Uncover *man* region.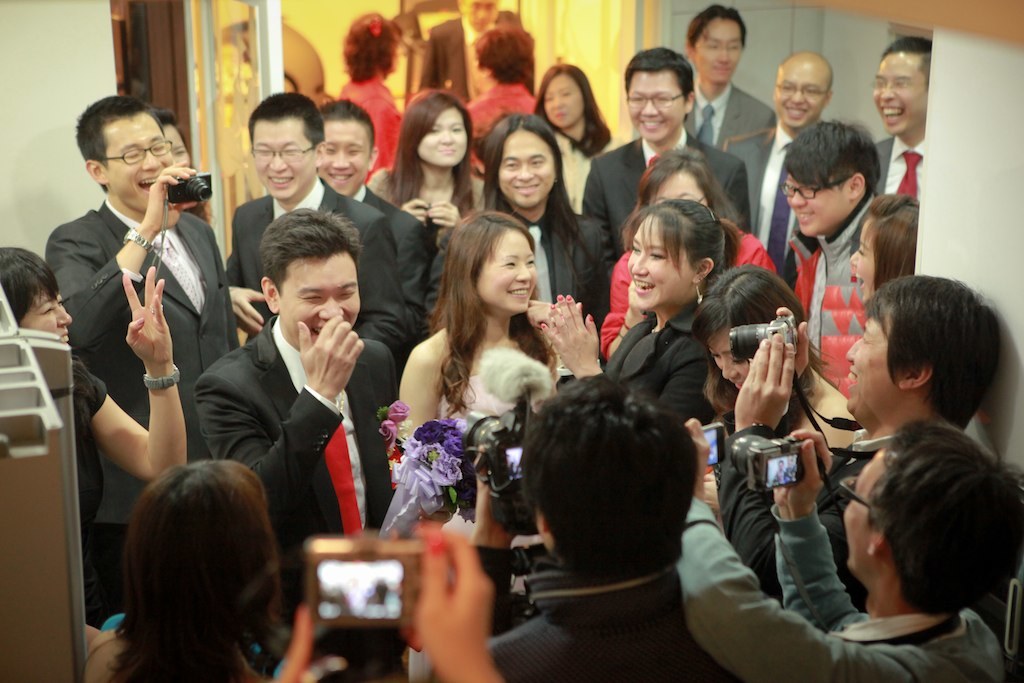
Uncovered: x1=679, y1=423, x2=1023, y2=682.
